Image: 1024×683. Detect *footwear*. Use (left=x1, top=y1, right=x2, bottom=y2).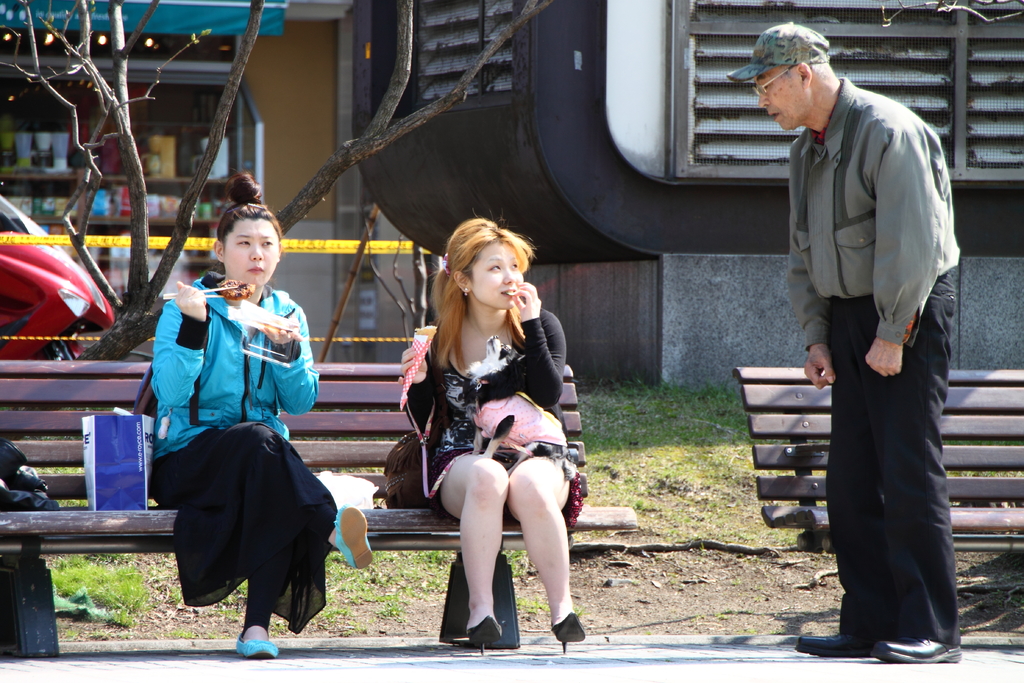
(left=787, top=625, right=872, bottom=661).
